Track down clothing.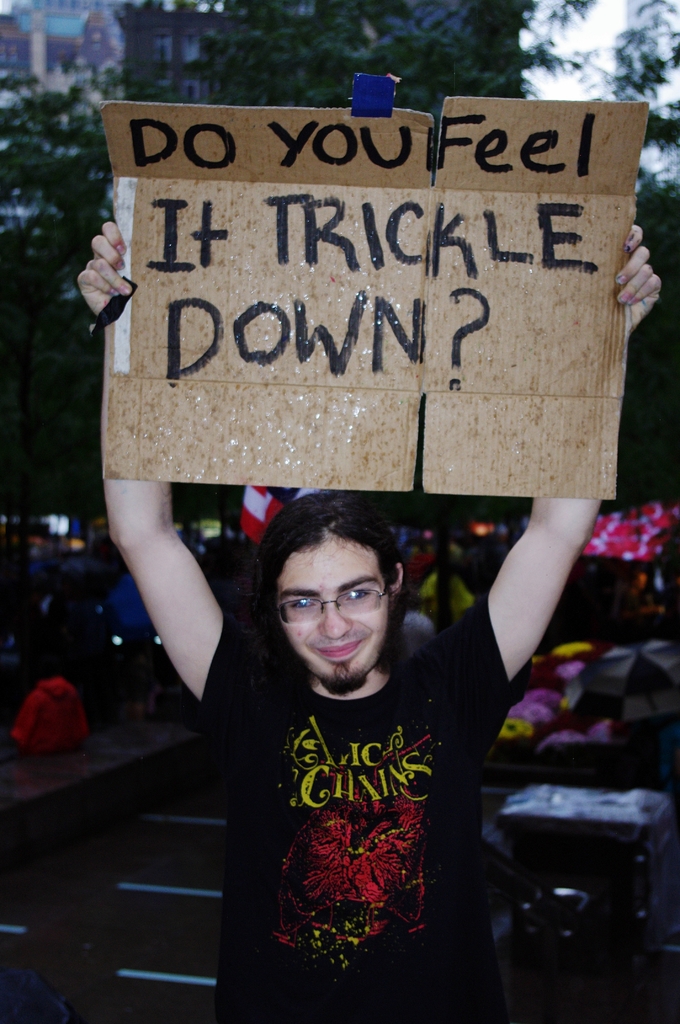
Tracked to BBox(168, 589, 524, 1023).
